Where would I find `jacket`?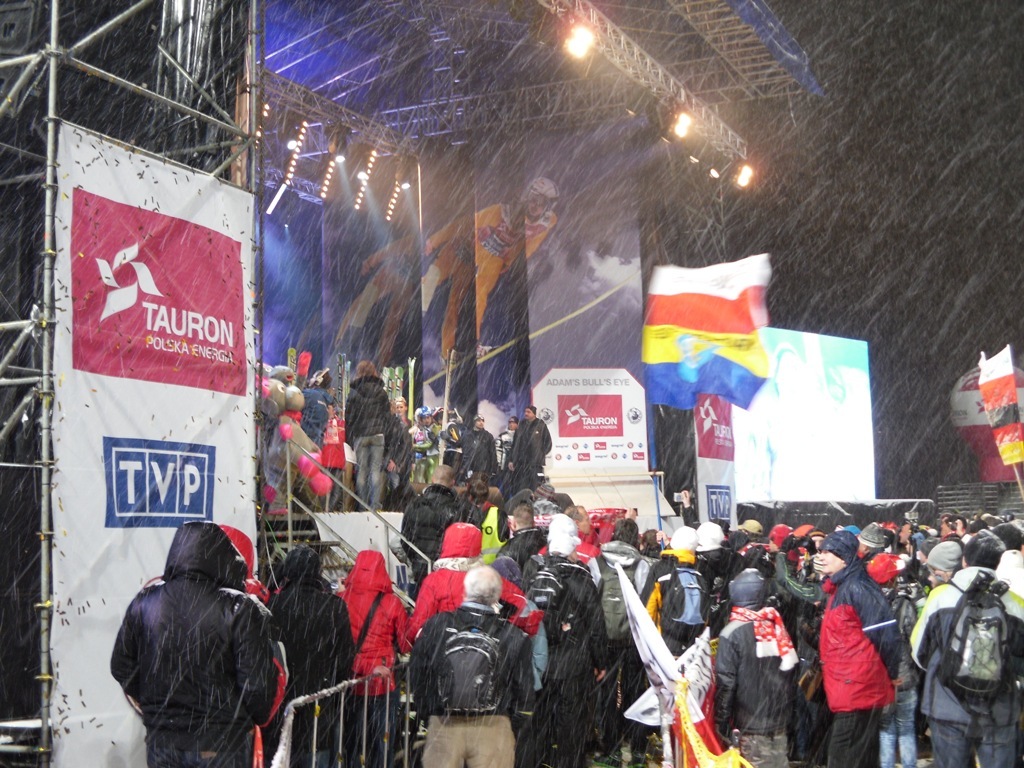
At (699, 615, 805, 732).
